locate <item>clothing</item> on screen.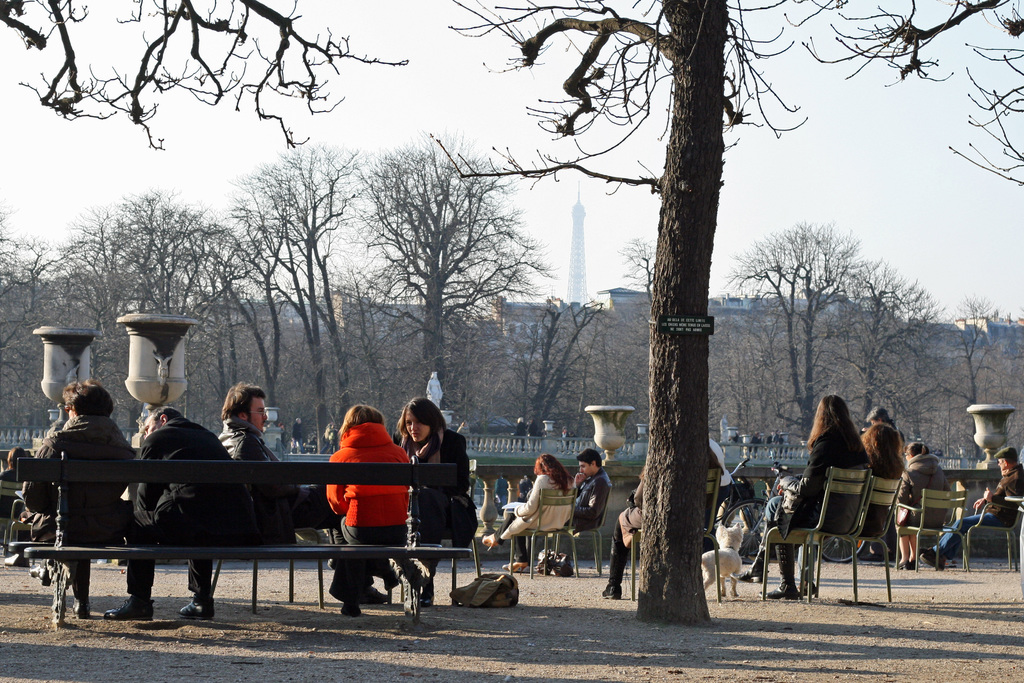
On screen at x1=220, y1=422, x2=303, y2=547.
